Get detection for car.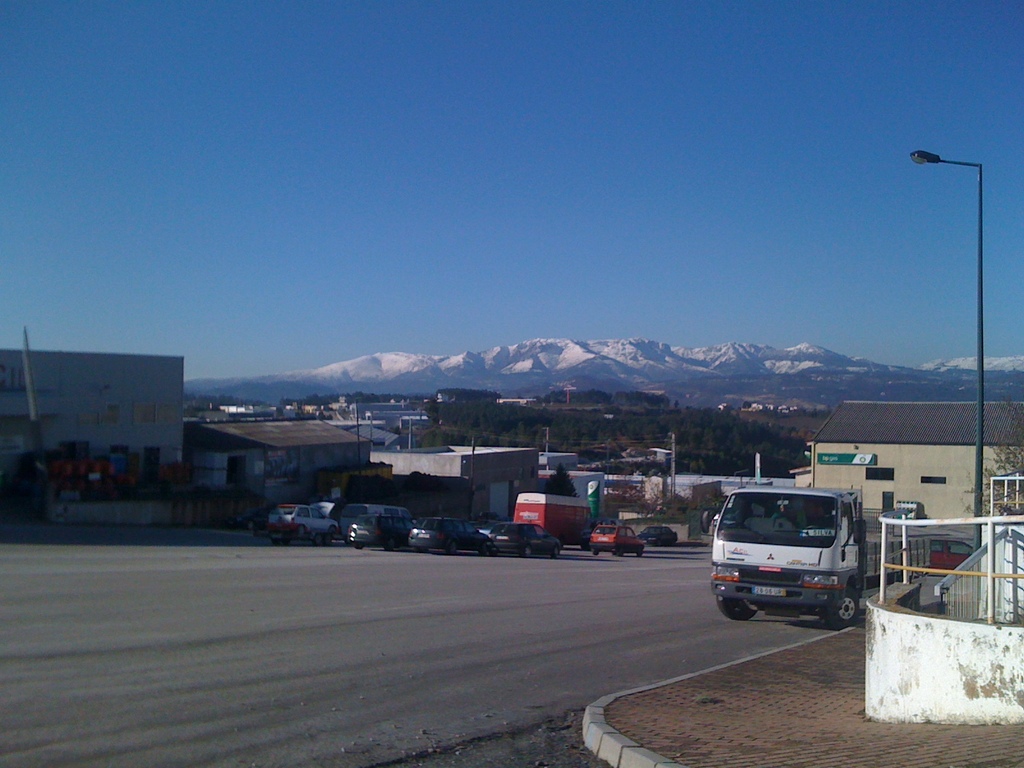
Detection: (484, 524, 562, 557).
